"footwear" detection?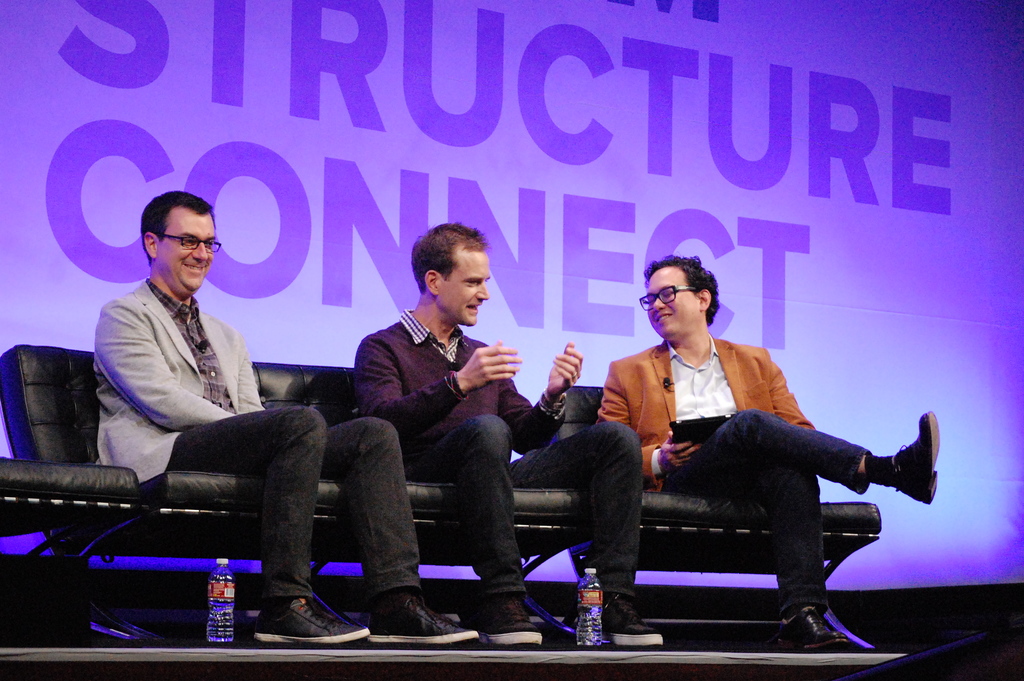
locate(371, 588, 477, 642)
